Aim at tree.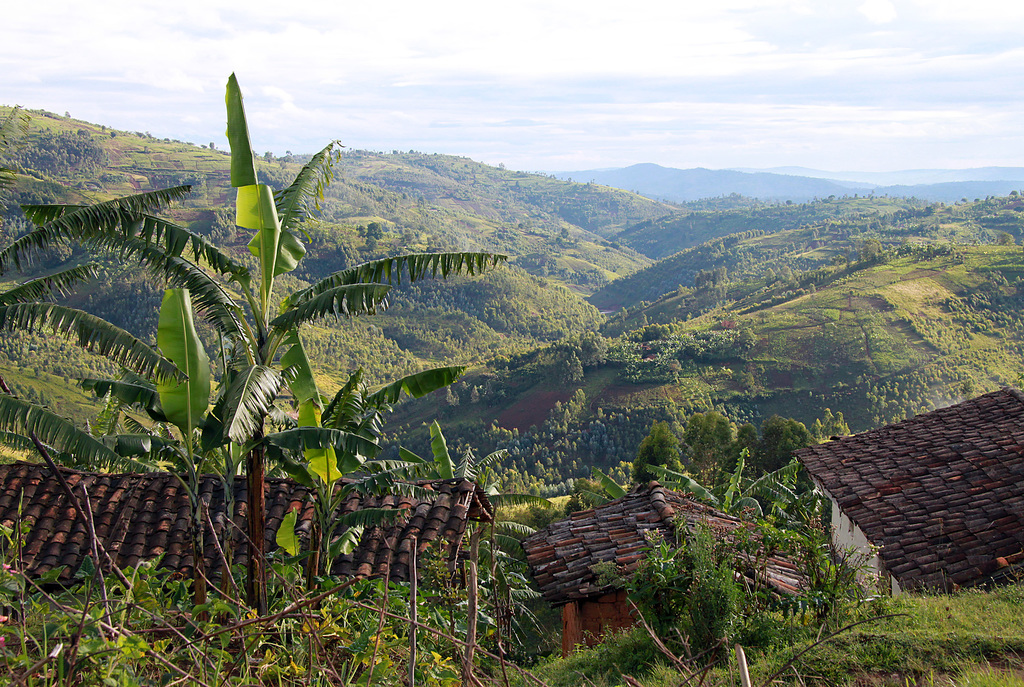
Aimed at 392 150 399 155.
